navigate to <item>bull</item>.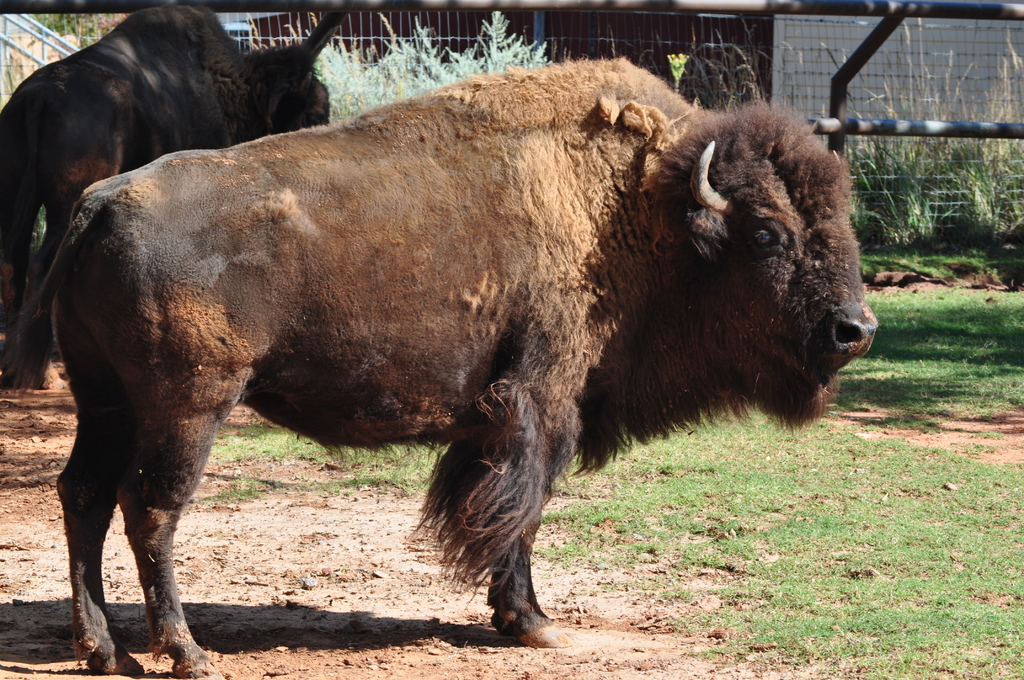
Navigation target: {"x1": 19, "y1": 54, "x2": 881, "y2": 679}.
